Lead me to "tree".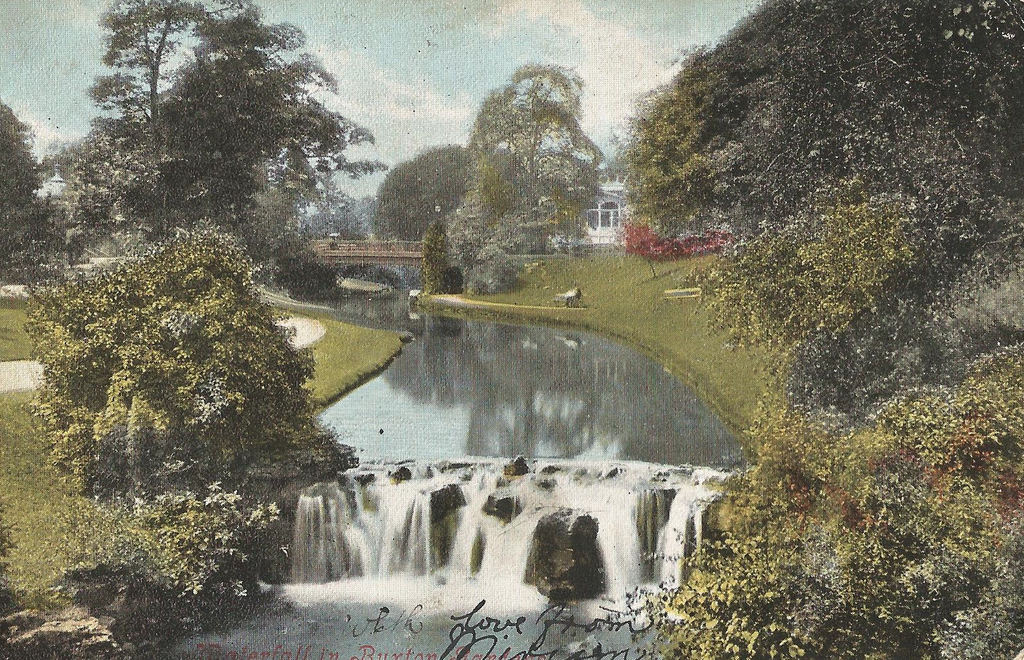
Lead to x1=418 y1=182 x2=546 y2=296.
